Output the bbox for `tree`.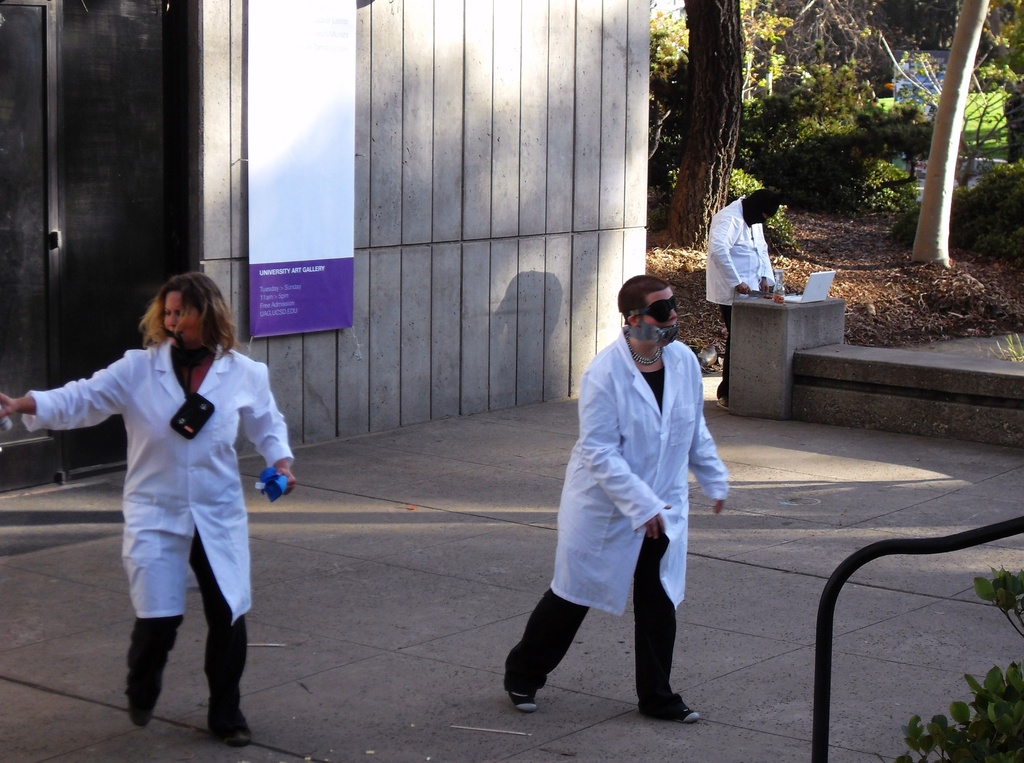
(683, 0, 746, 247).
